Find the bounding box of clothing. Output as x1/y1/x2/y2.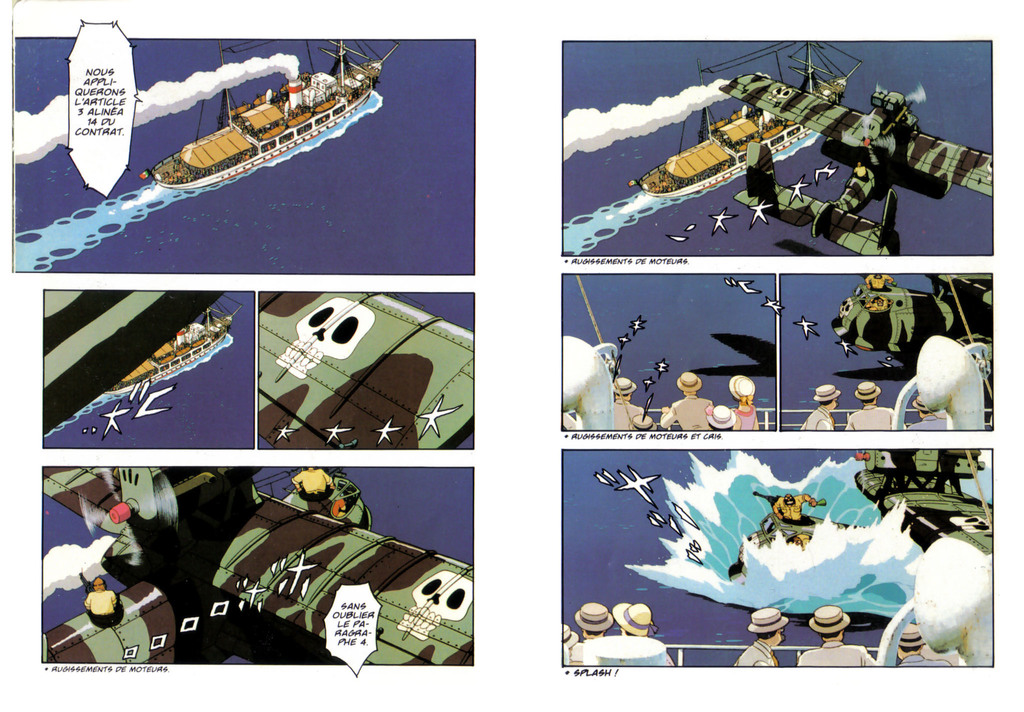
908/417/947/429.
